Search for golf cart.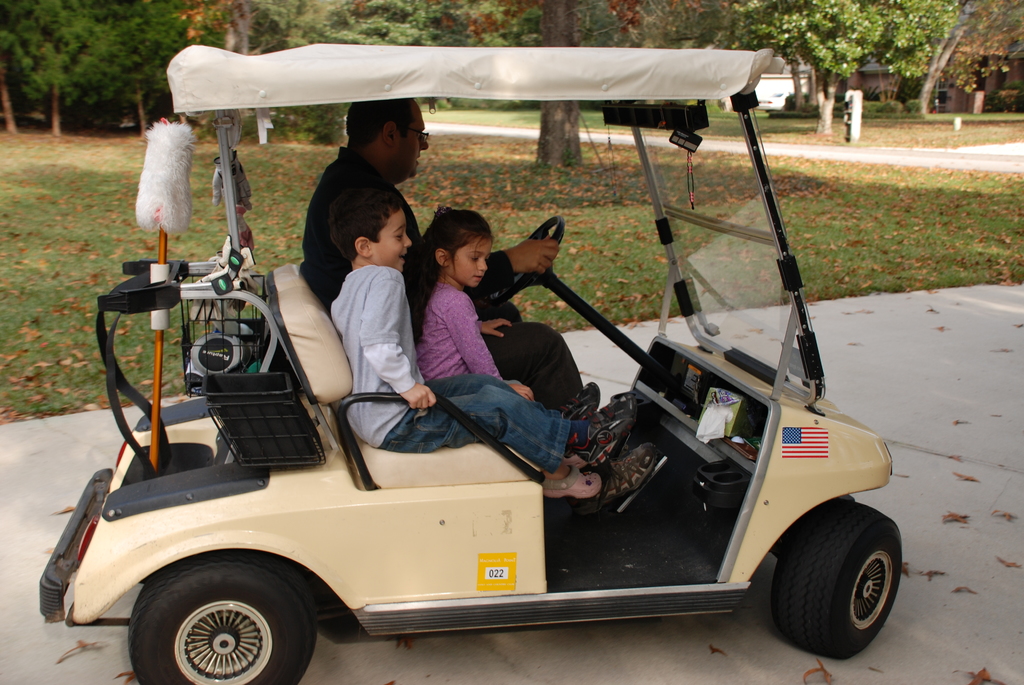
Found at <bbox>38, 43, 901, 684</bbox>.
